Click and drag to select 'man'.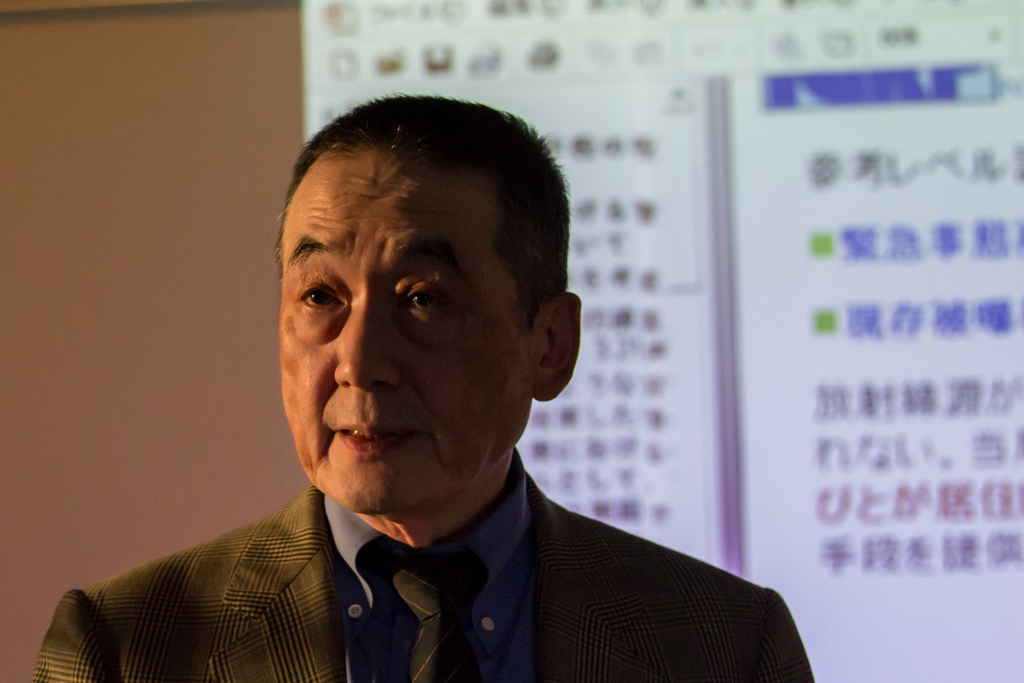
Selection: bbox=(79, 113, 838, 679).
